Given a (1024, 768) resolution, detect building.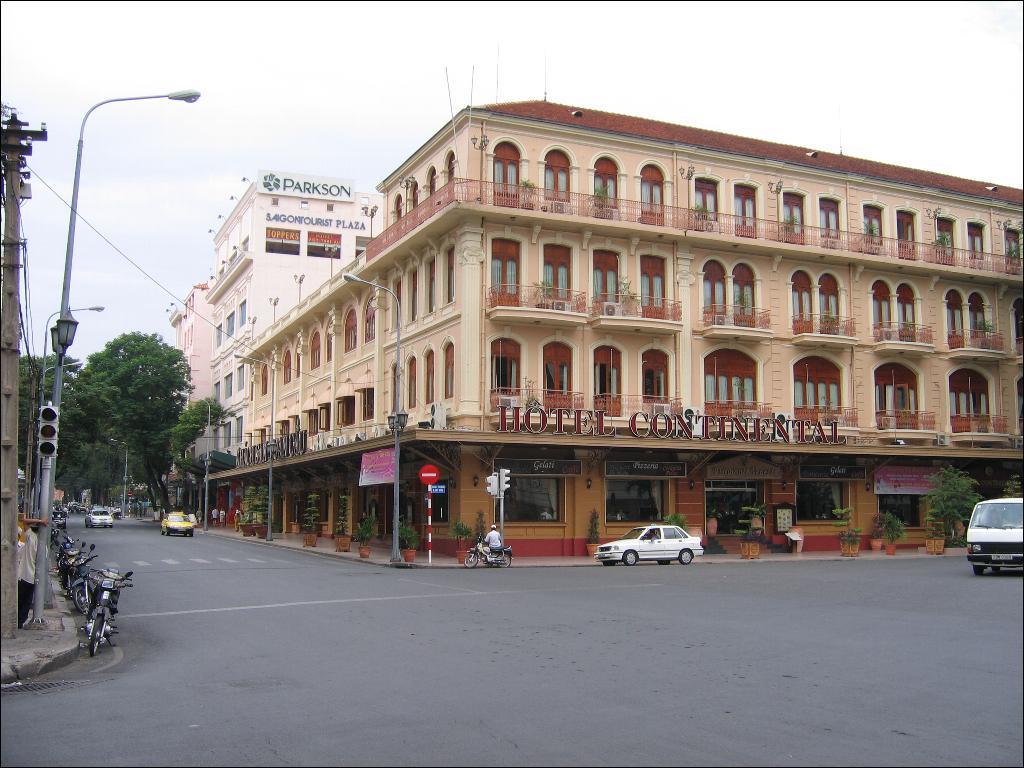
box(177, 284, 207, 507).
